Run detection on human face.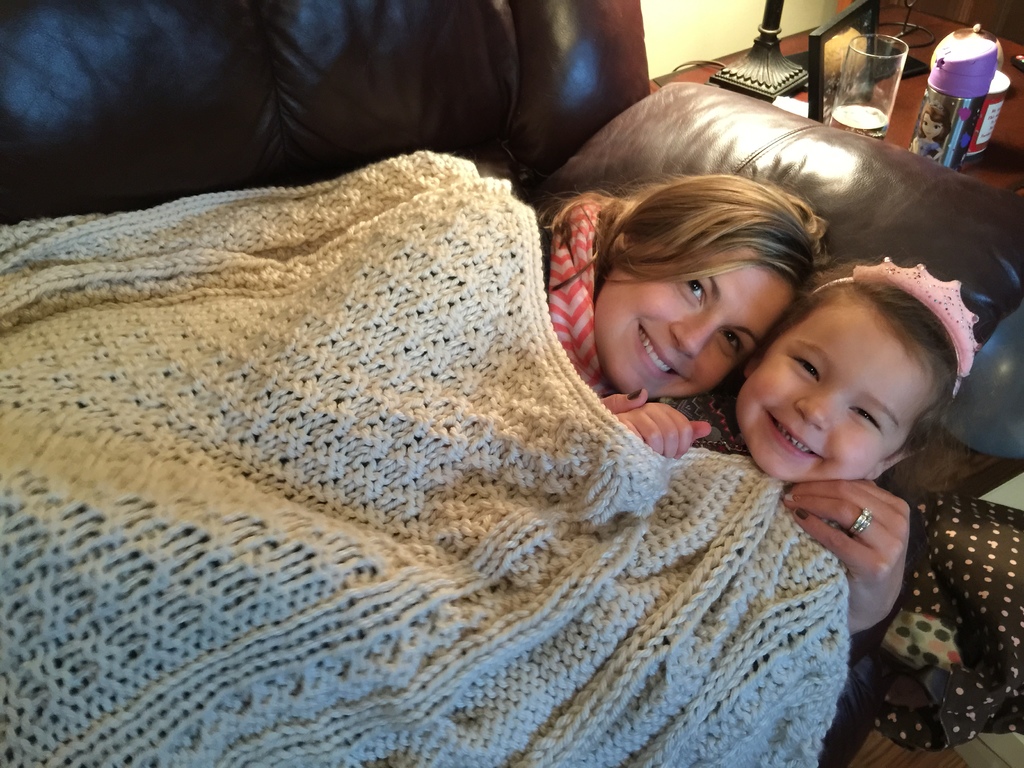
Result: left=731, top=294, right=938, bottom=484.
